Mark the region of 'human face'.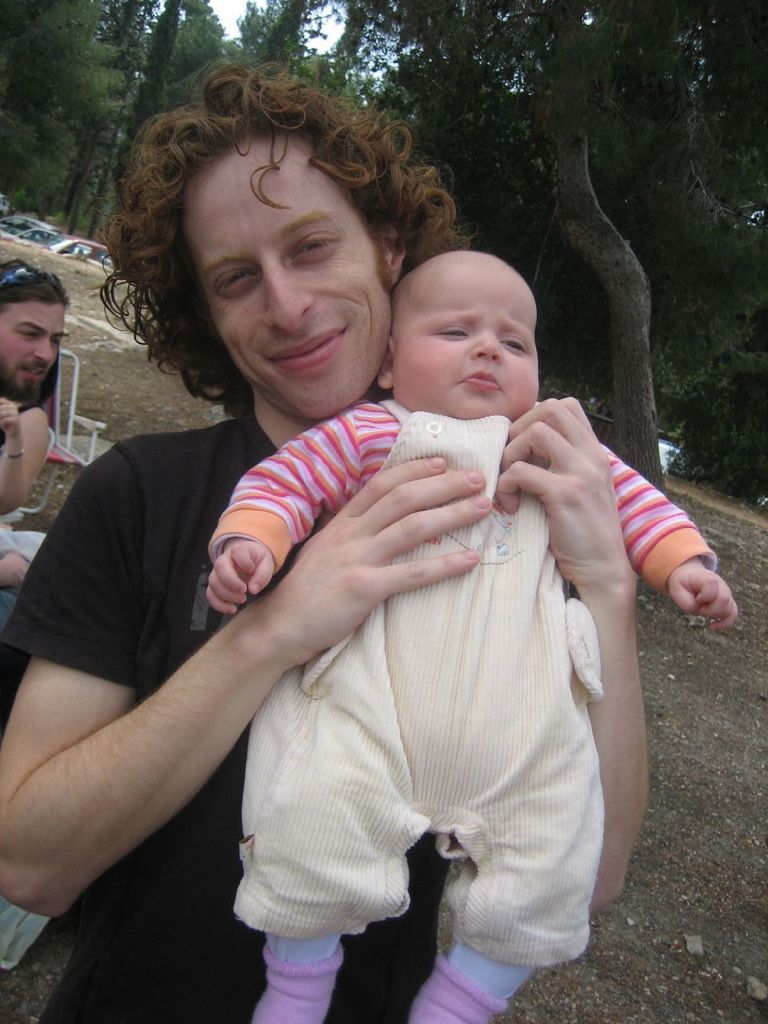
Region: {"left": 180, "top": 131, "right": 393, "bottom": 420}.
